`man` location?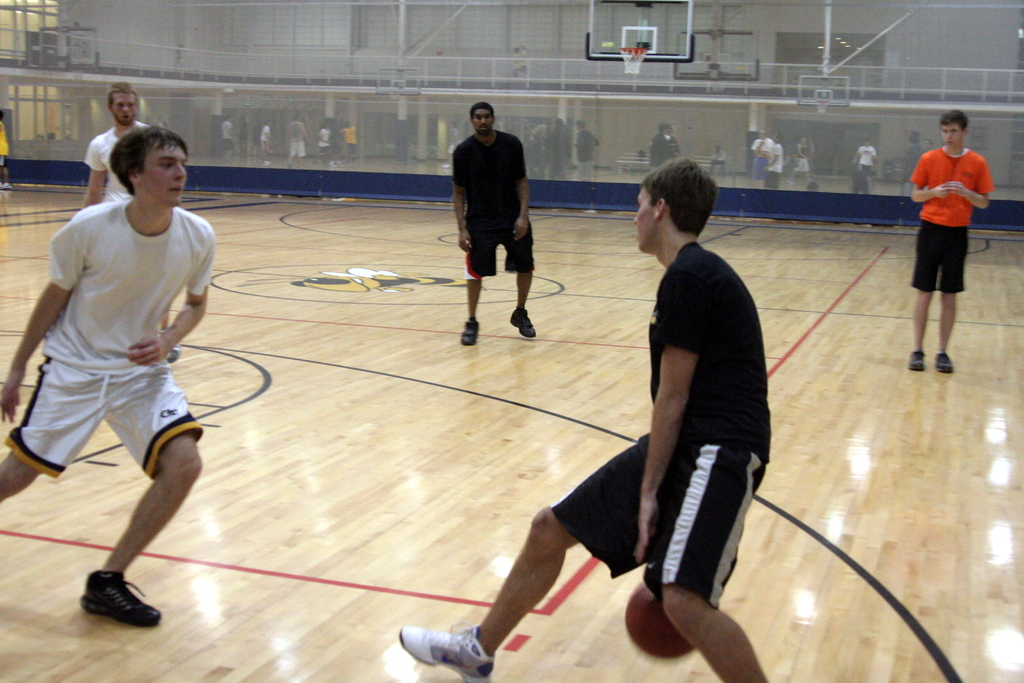
[left=396, top=161, right=768, bottom=682]
